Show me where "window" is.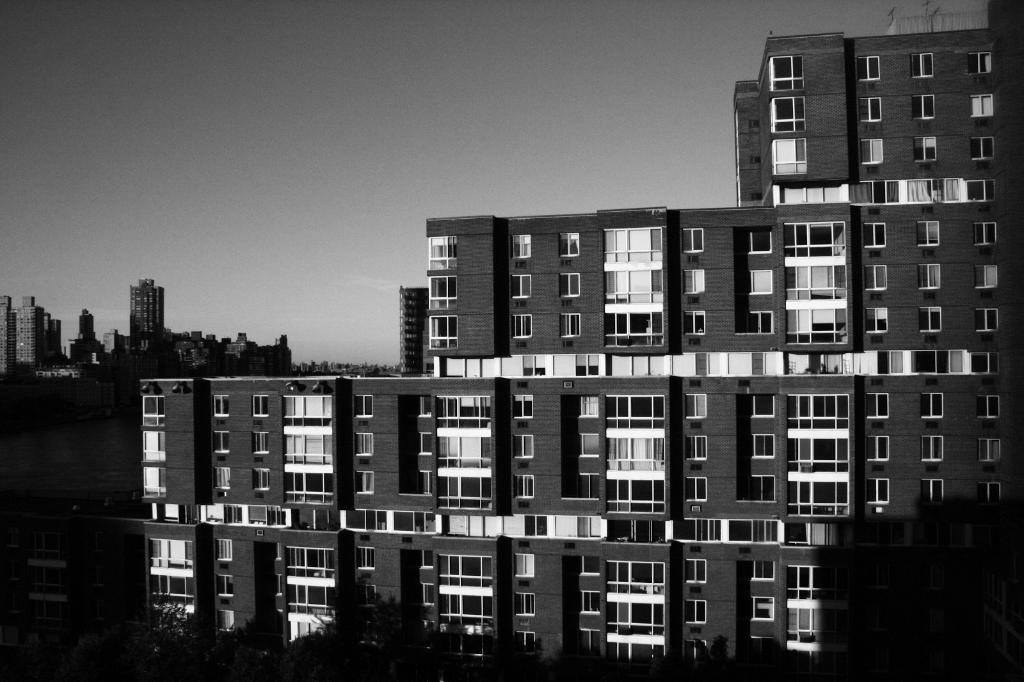
"window" is at left=213, top=431, right=230, bottom=453.
